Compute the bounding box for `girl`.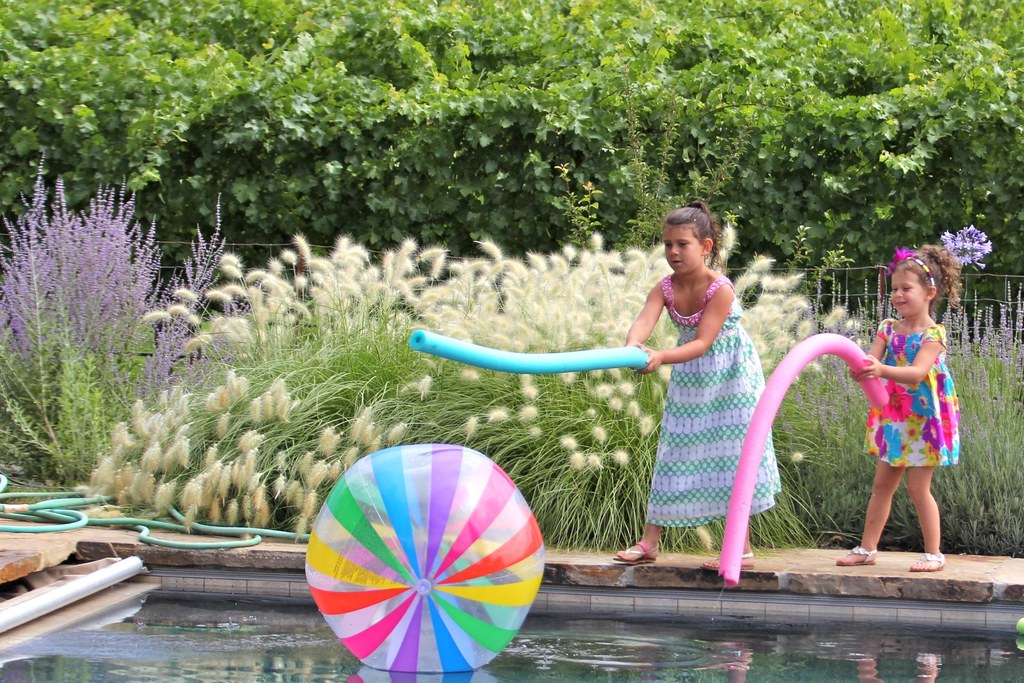
(left=610, top=201, right=781, bottom=573).
